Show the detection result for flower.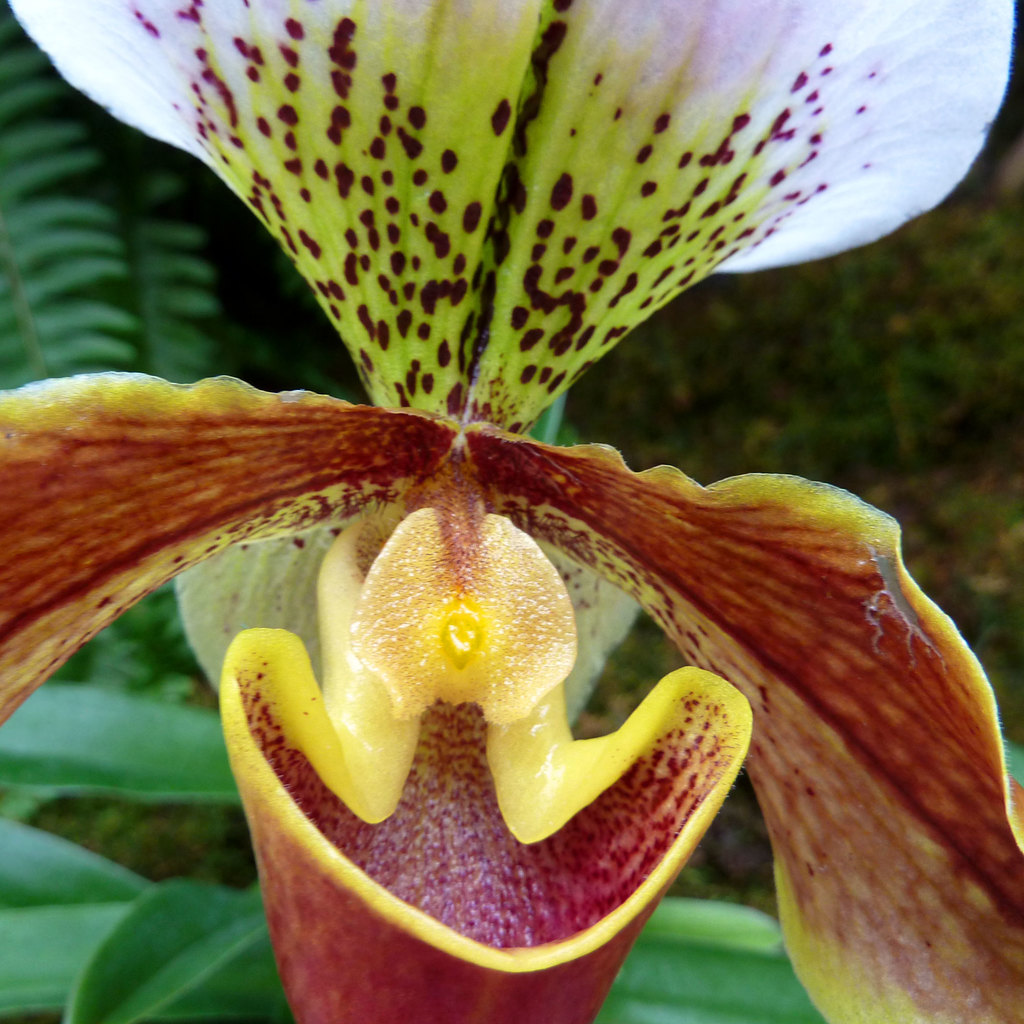
bbox(0, 0, 1023, 1023).
